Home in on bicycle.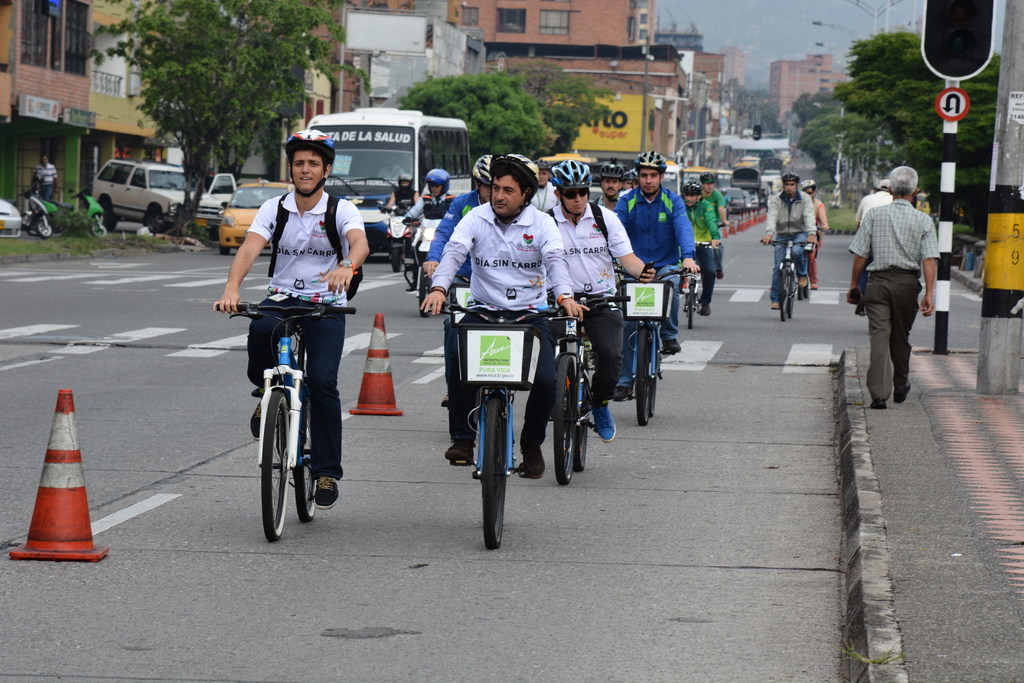
Homed in at 796/225/831/301.
